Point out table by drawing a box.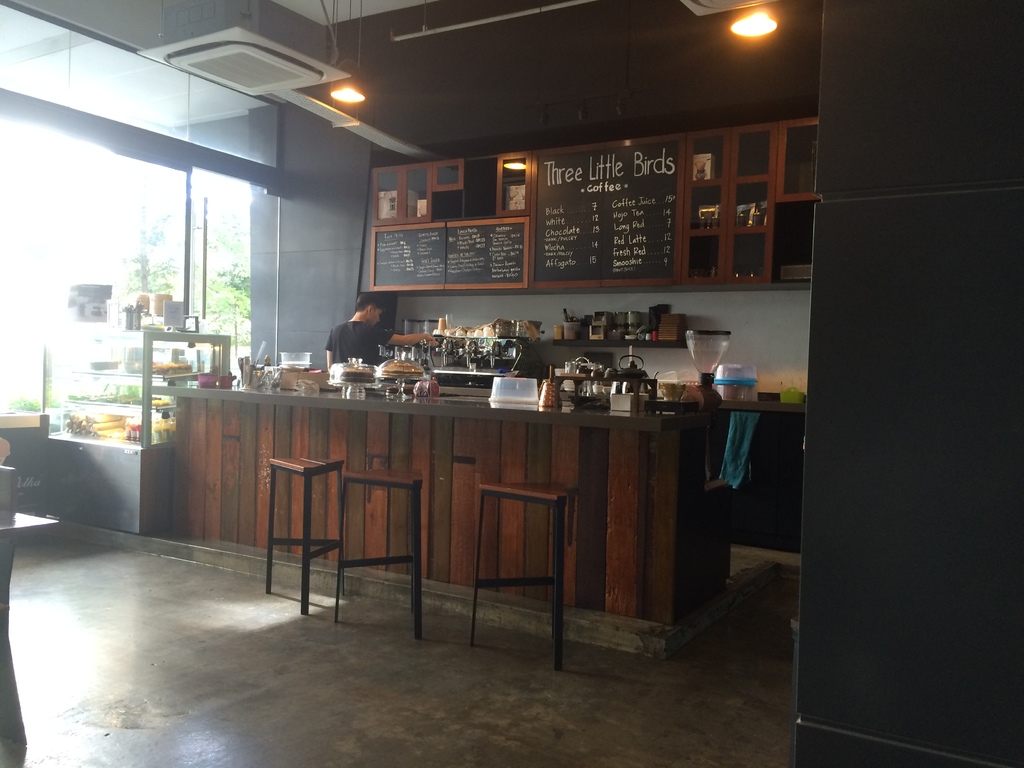
select_region(0, 497, 64, 753).
